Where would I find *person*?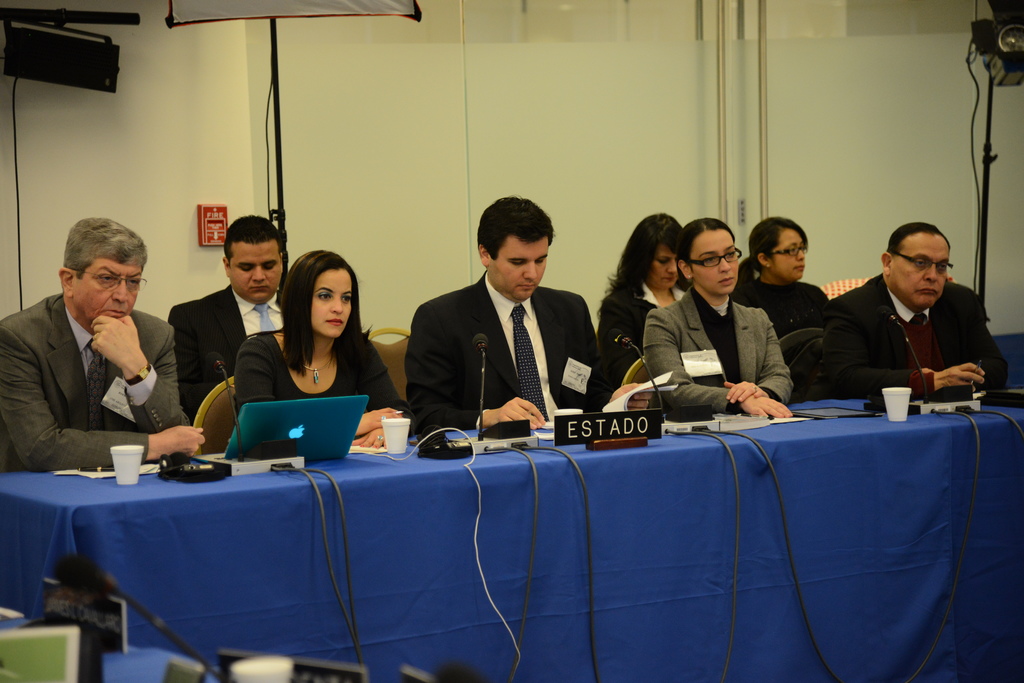
At Rect(730, 217, 829, 403).
